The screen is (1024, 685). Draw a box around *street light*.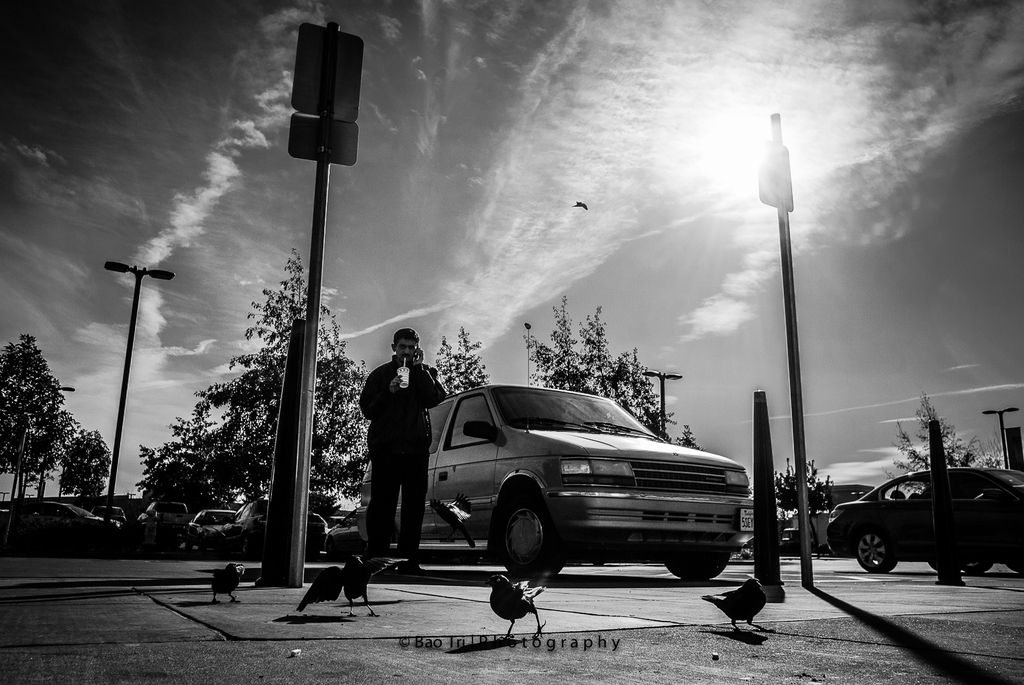
x1=41 y1=381 x2=74 y2=508.
